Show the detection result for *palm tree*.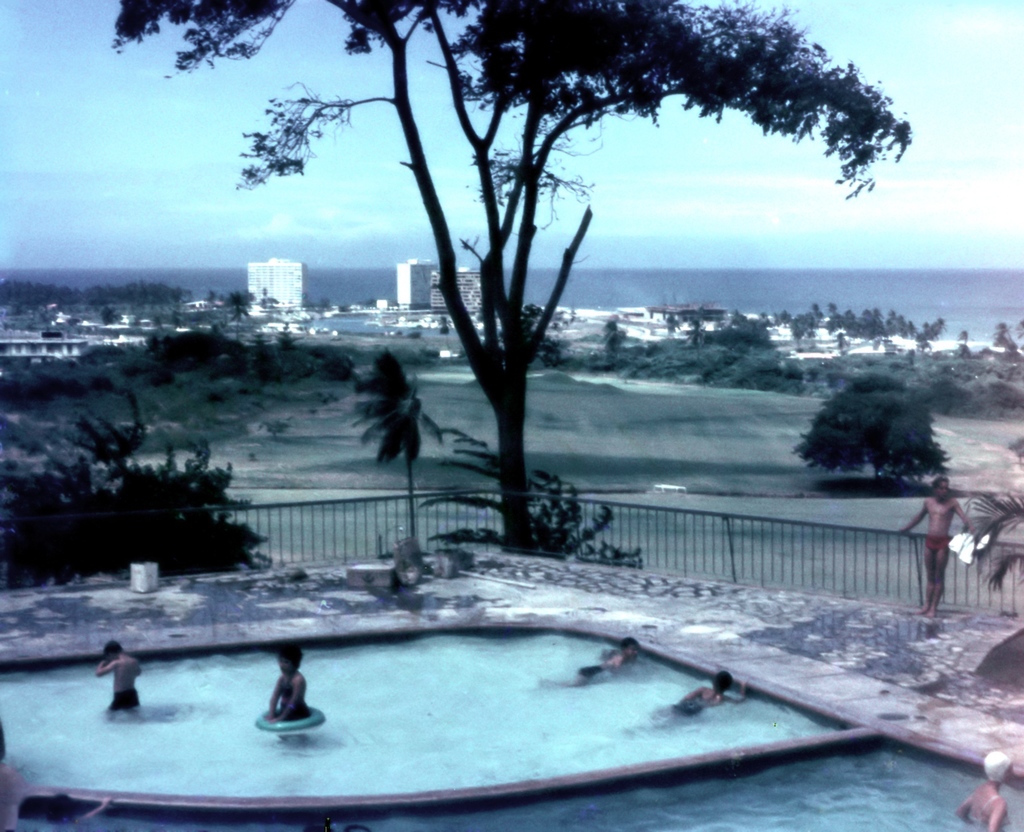
x1=833, y1=303, x2=884, y2=363.
